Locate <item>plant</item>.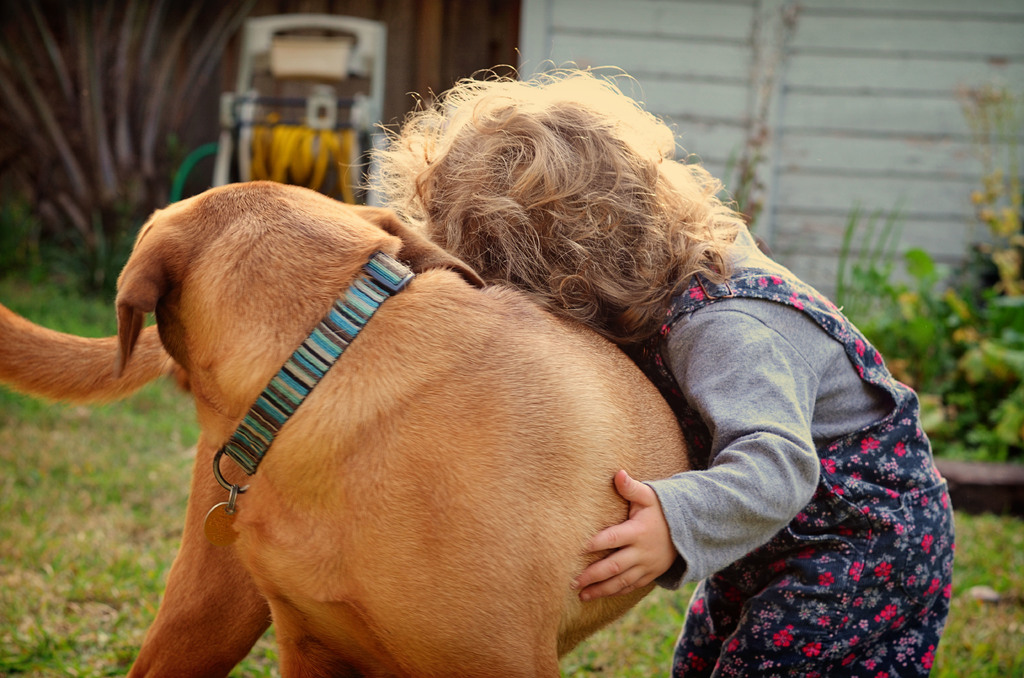
Bounding box: (left=836, top=92, right=1023, bottom=469).
